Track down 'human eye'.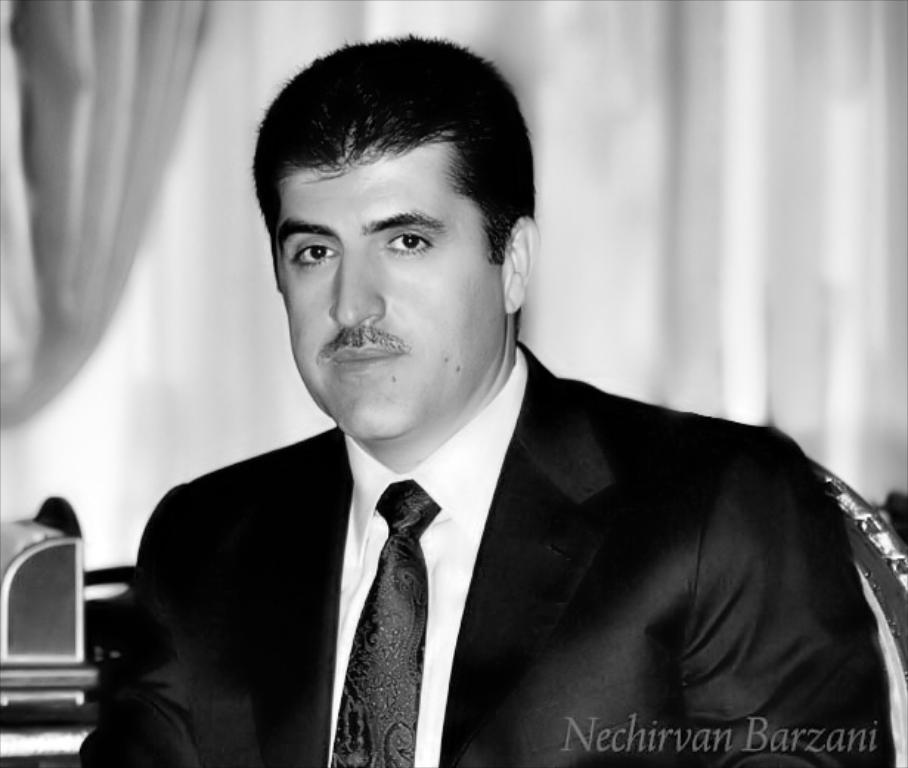
Tracked to bbox=(288, 235, 341, 270).
